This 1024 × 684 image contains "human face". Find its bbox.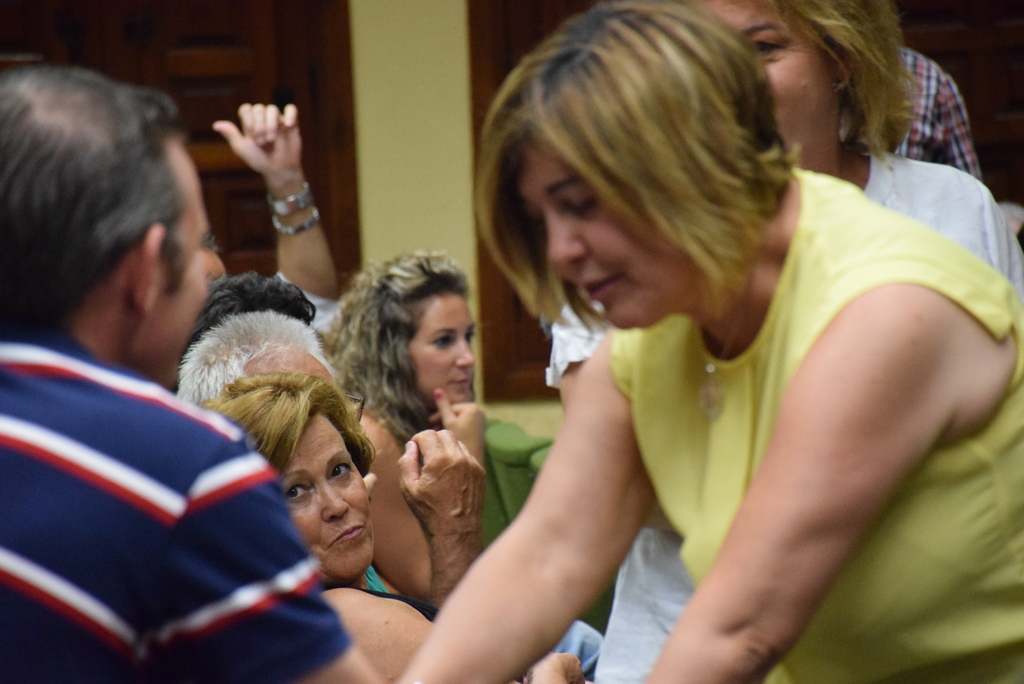
<box>514,131,696,334</box>.
